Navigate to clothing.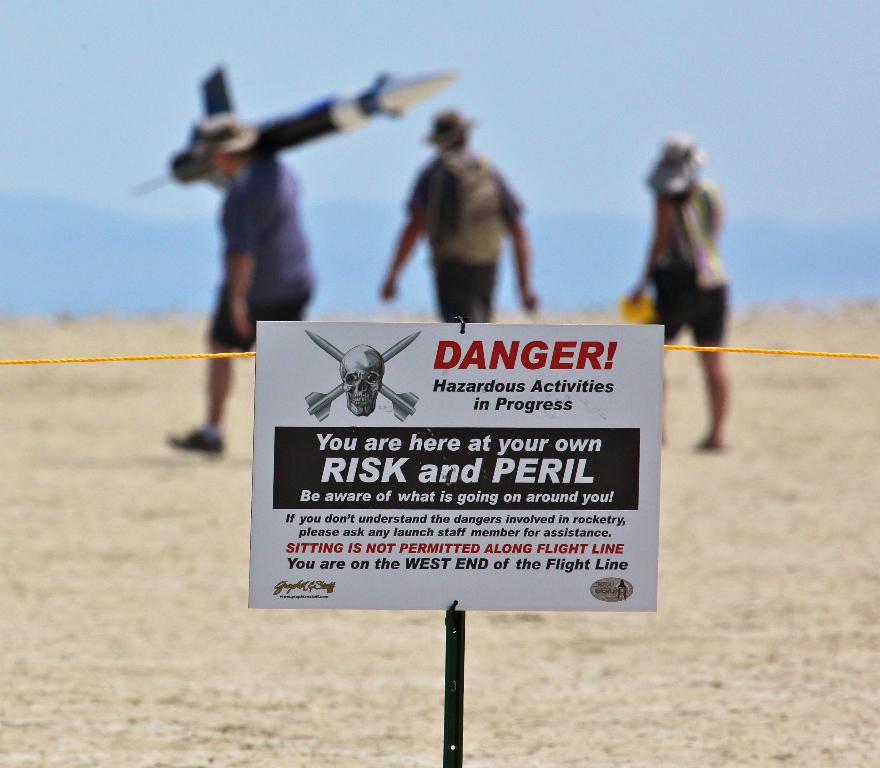
Navigation target: [x1=652, y1=178, x2=729, y2=354].
